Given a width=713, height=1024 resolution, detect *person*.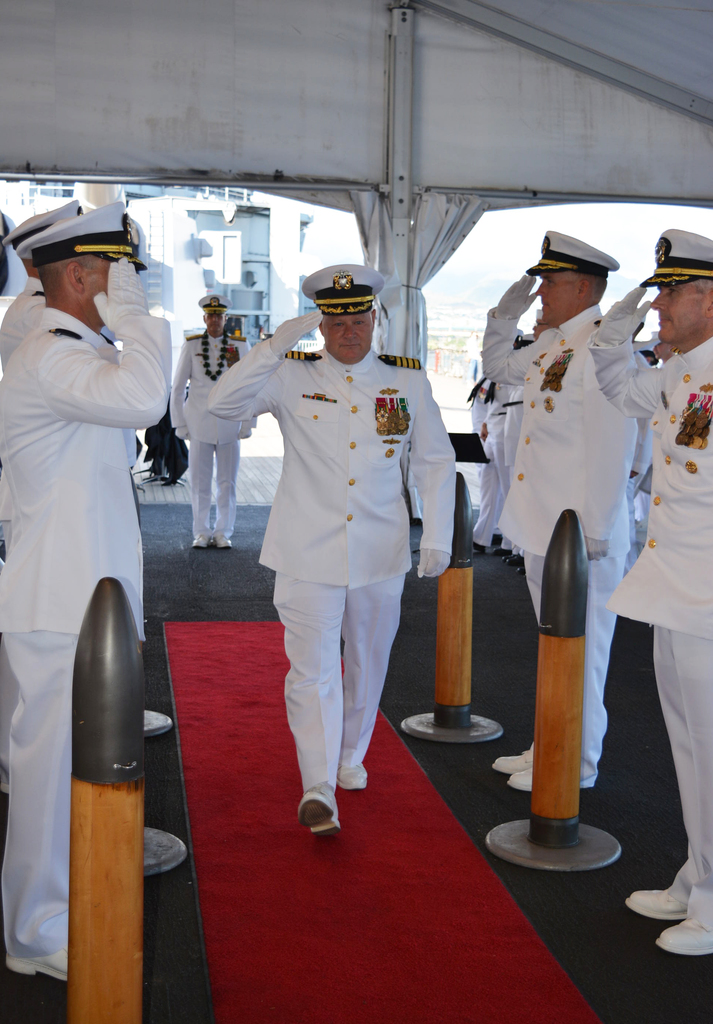
bbox=(0, 202, 173, 980).
